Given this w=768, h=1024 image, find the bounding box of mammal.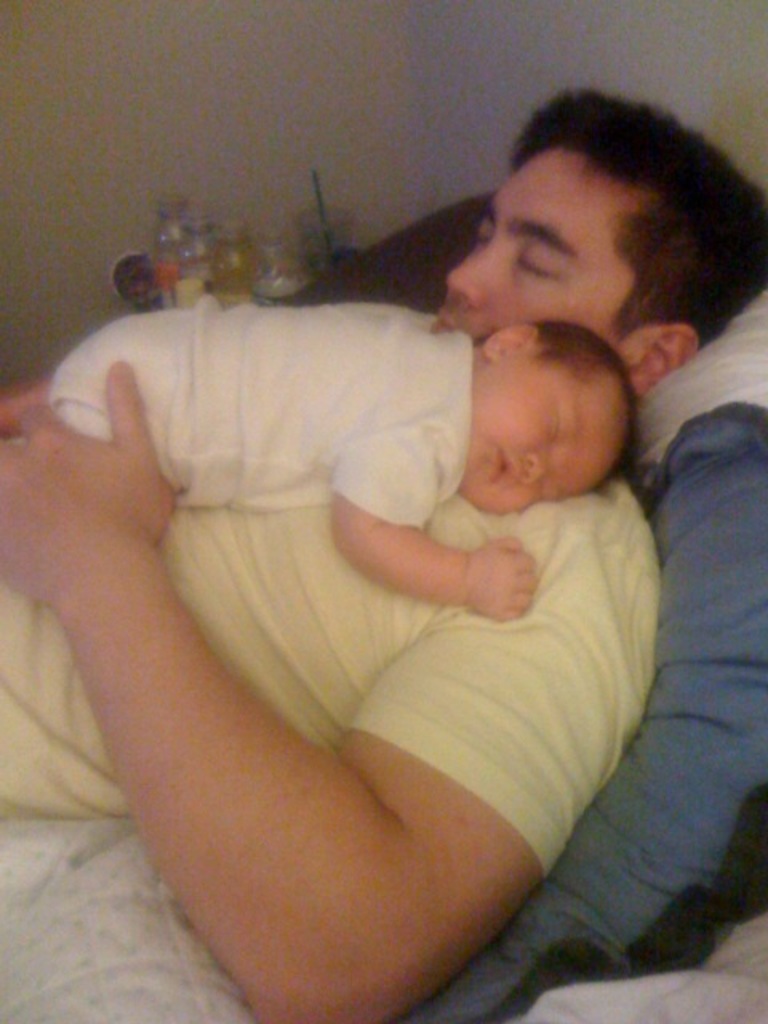
[left=0, top=82, right=766, bottom=1022].
